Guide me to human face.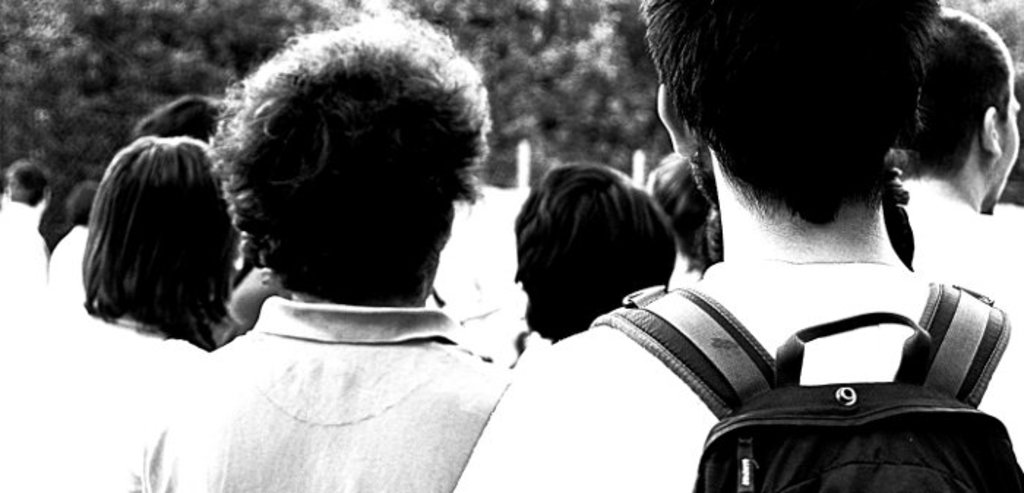
Guidance: <box>982,67,1021,211</box>.
